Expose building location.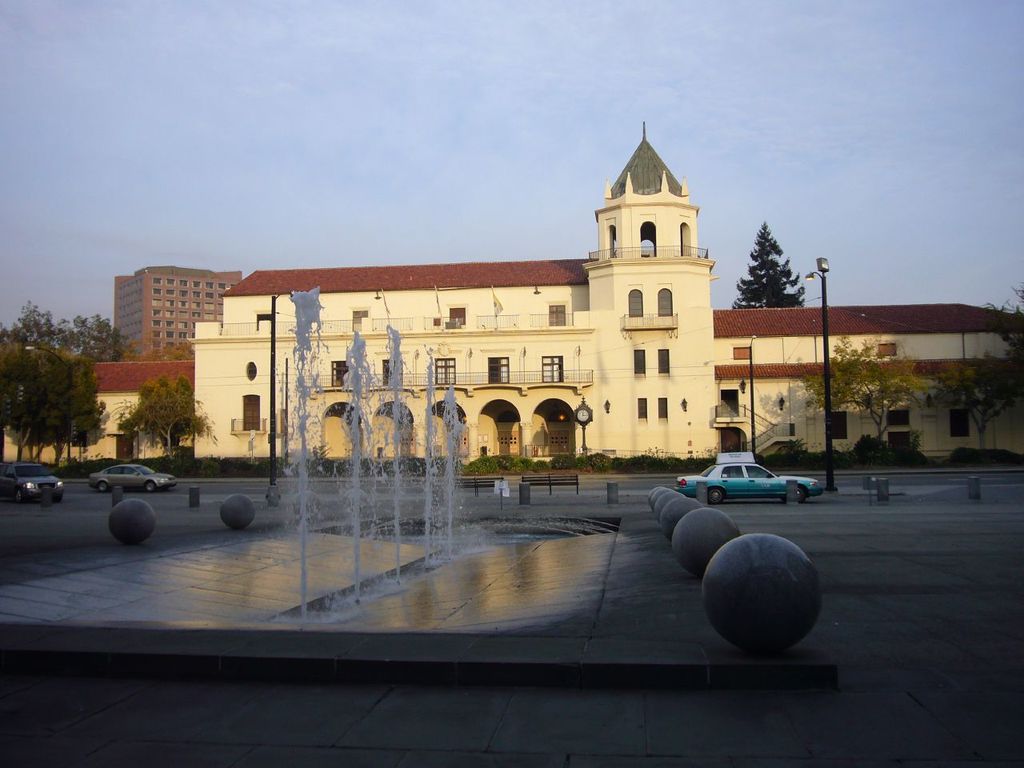
Exposed at pyautogui.locateOnScreen(109, 266, 242, 351).
